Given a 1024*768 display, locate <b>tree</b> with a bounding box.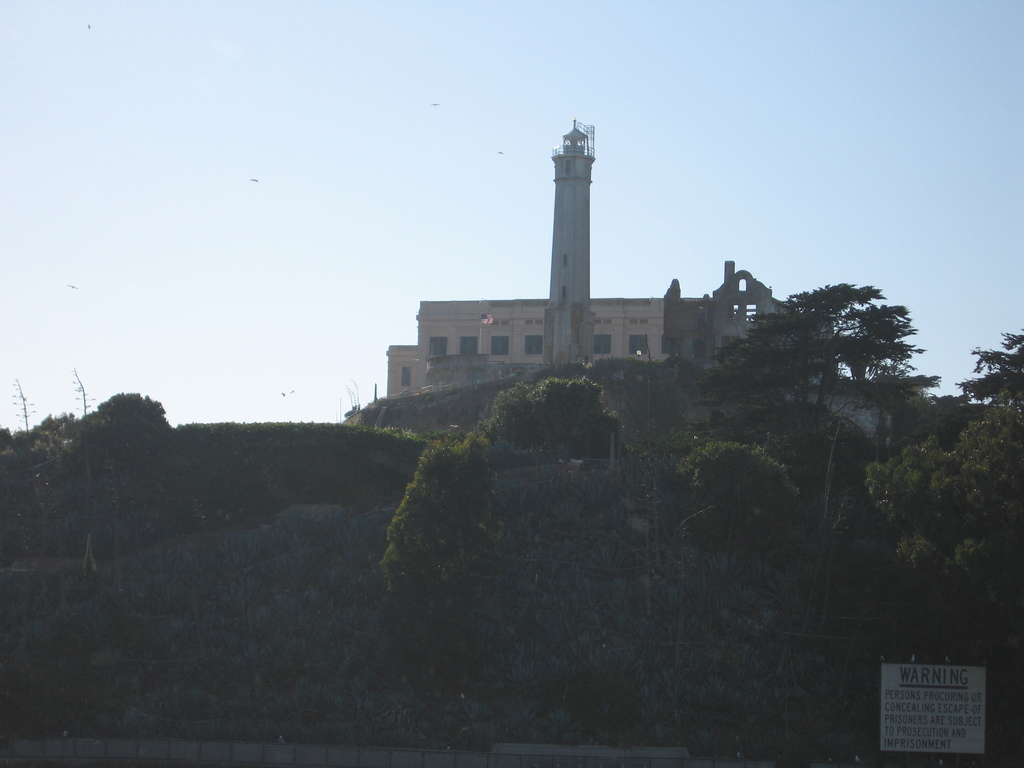
Located: box=[65, 383, 174, 587].
